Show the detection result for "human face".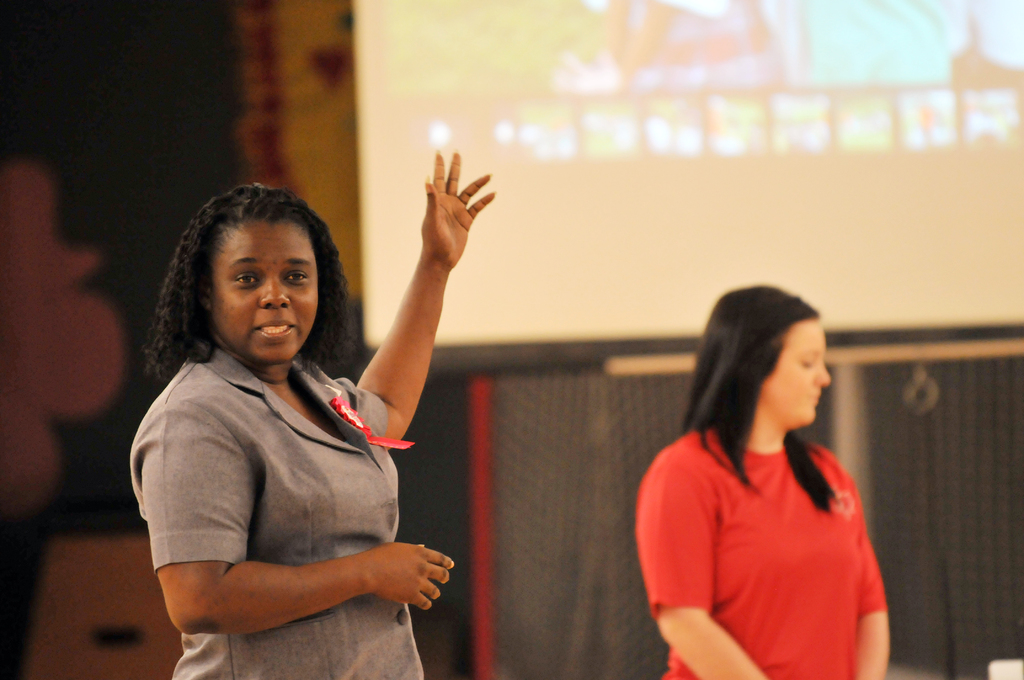
BBox(204, 222, 317, 366).
